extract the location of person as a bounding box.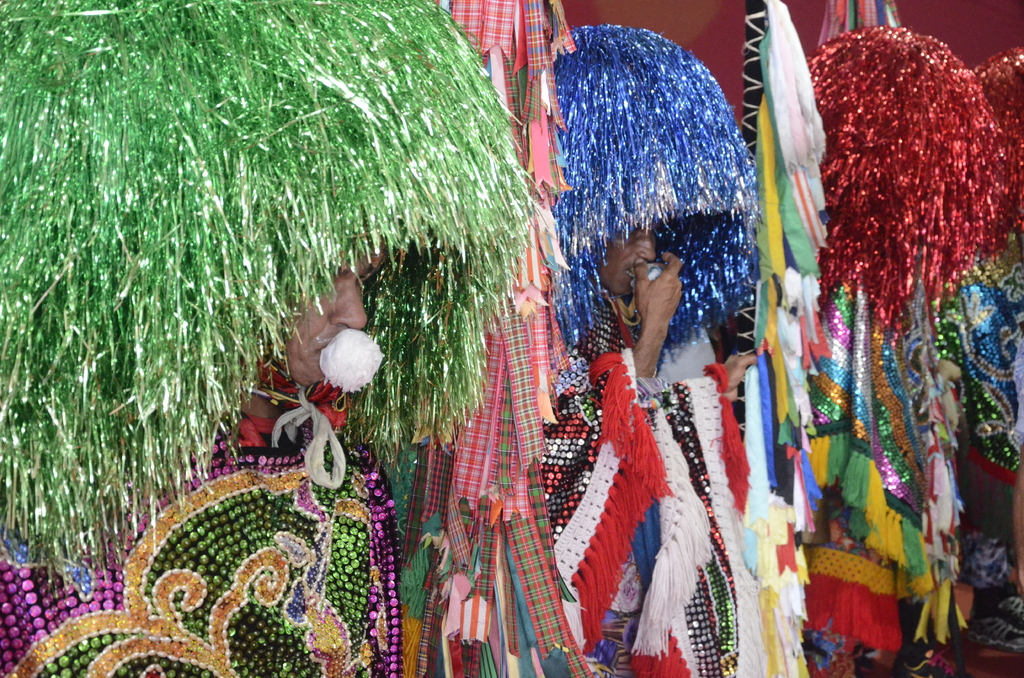
(left=593, top=216, right=687, bottom=382).
